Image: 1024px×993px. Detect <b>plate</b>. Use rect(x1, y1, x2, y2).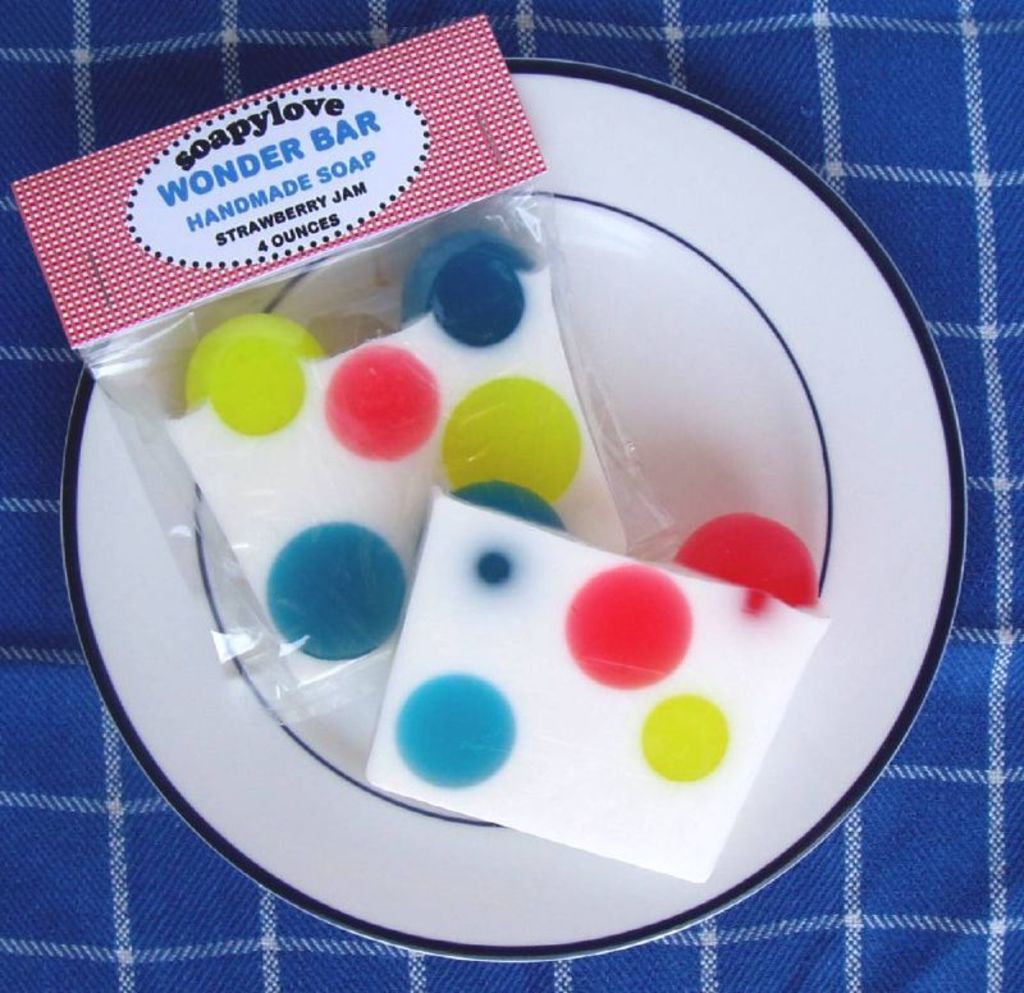
rect(58, 50, 977, 964).
